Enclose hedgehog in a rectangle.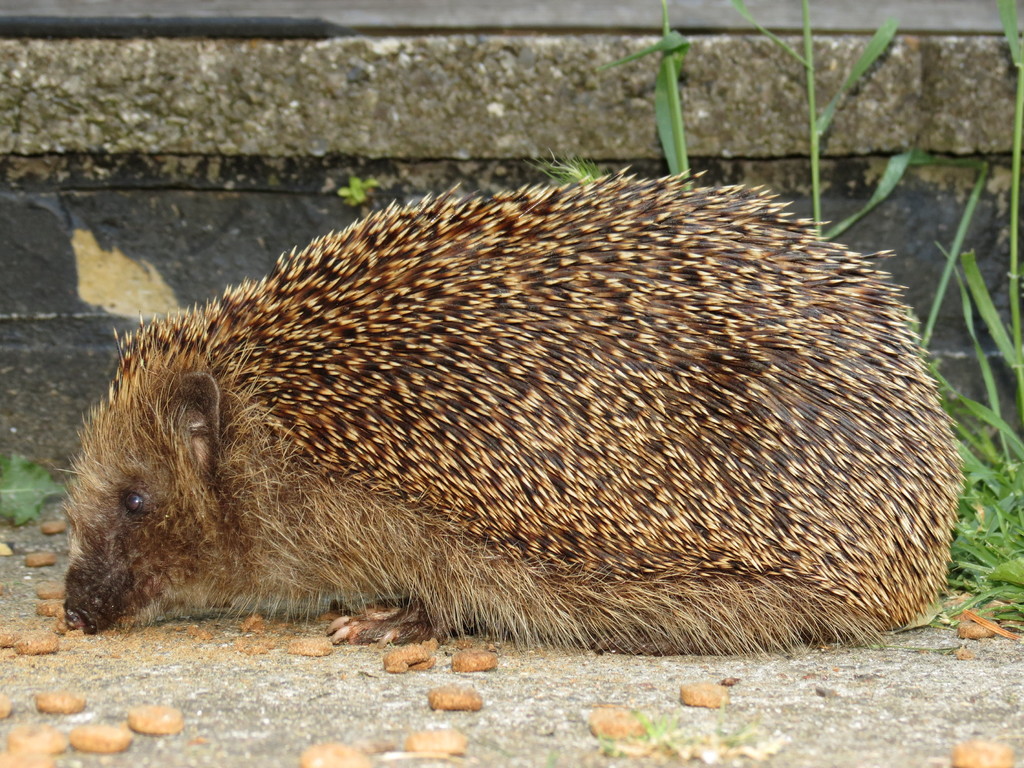
region(52, 161, 970, 661).
